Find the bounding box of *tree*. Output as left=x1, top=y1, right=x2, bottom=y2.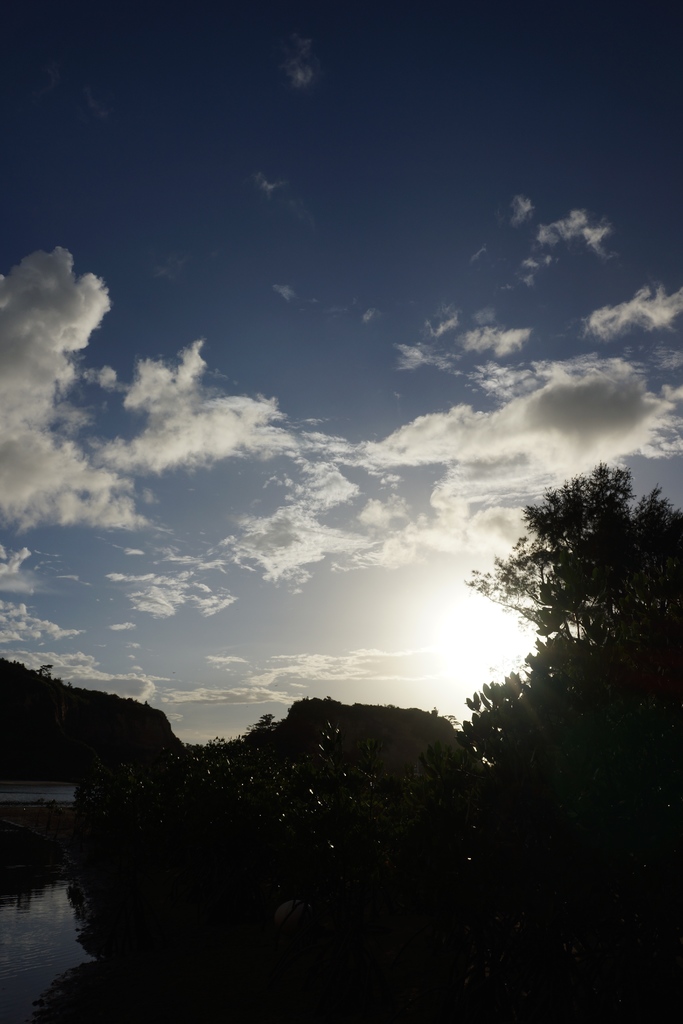
left=470, top=444, right=654, bottom=760.
